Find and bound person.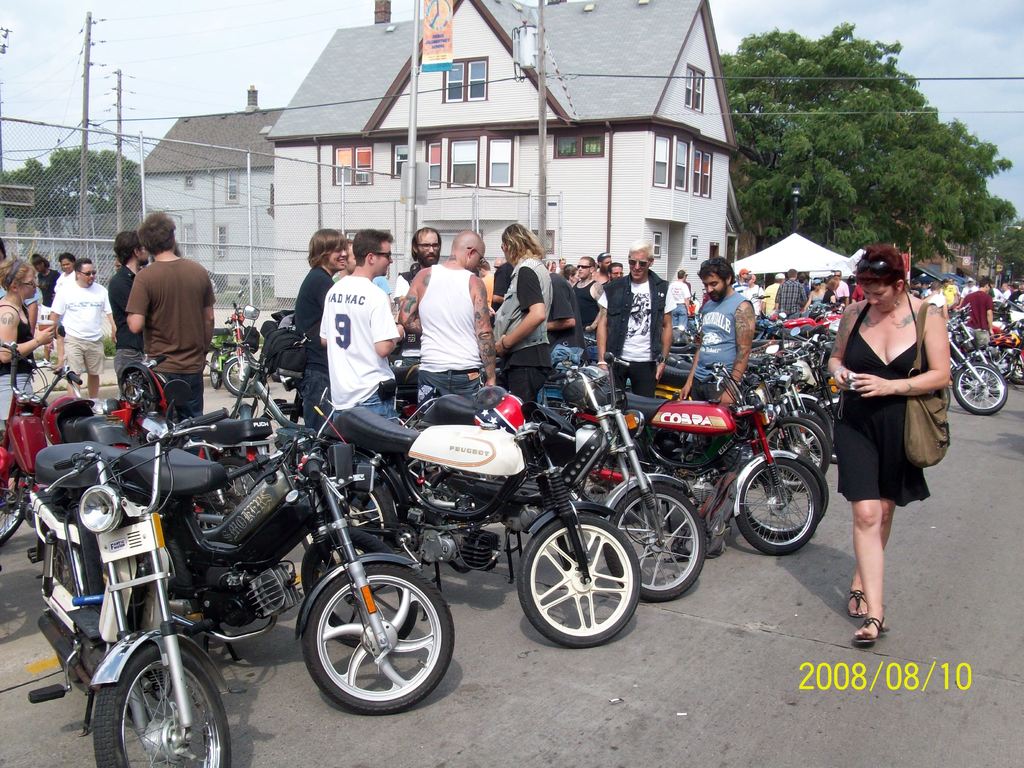
Bound: <region>51, 257, 116, 417</region>.
